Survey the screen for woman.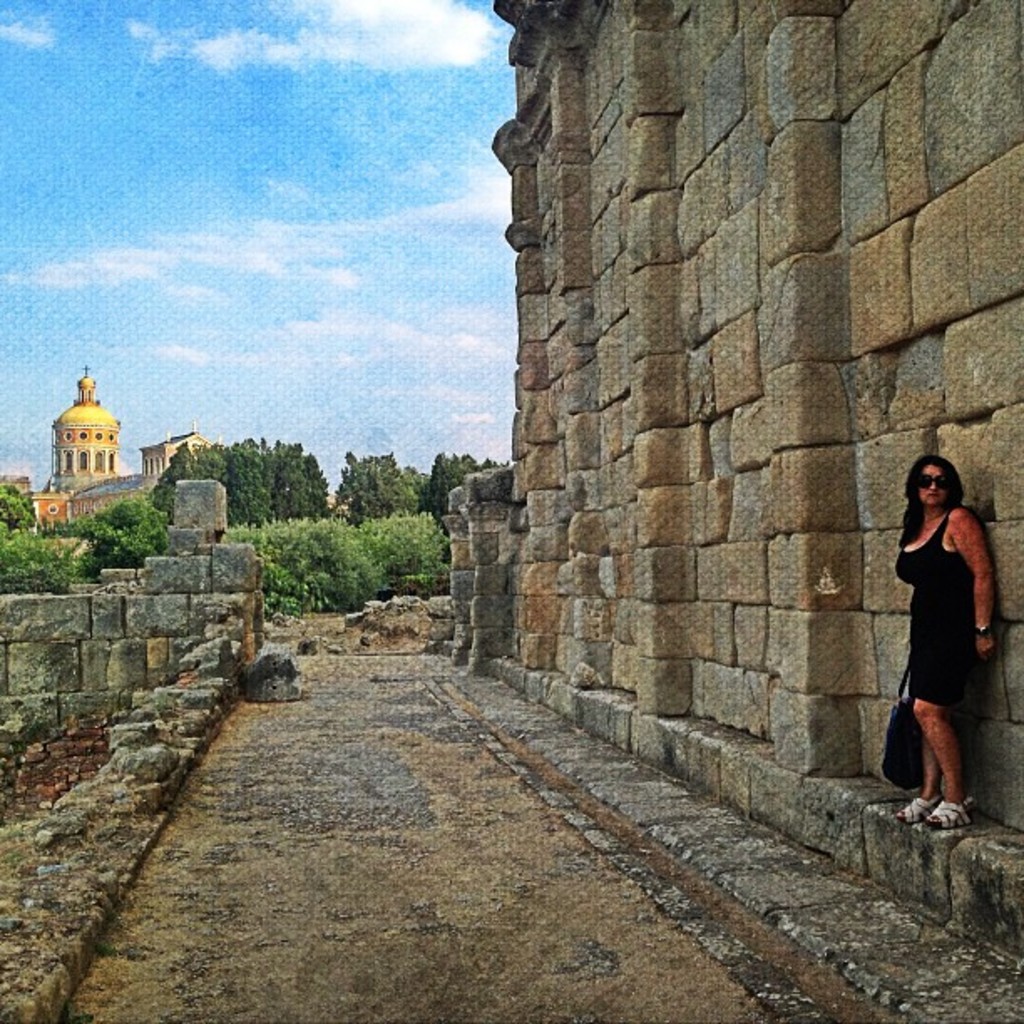
Survey found: x1=887, y1=420, x2=1012, y2=818.
